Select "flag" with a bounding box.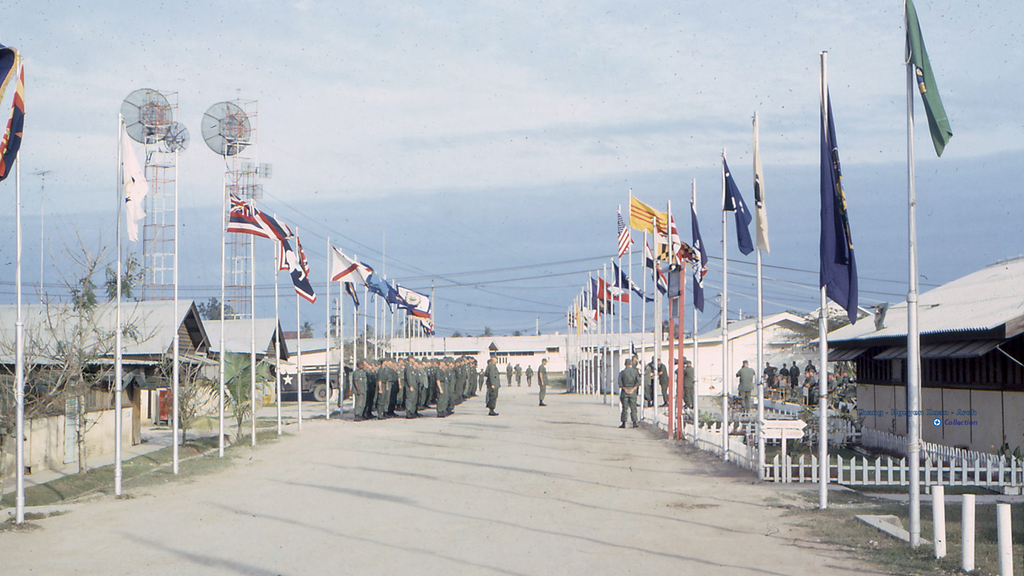
(126,131,158,243).
